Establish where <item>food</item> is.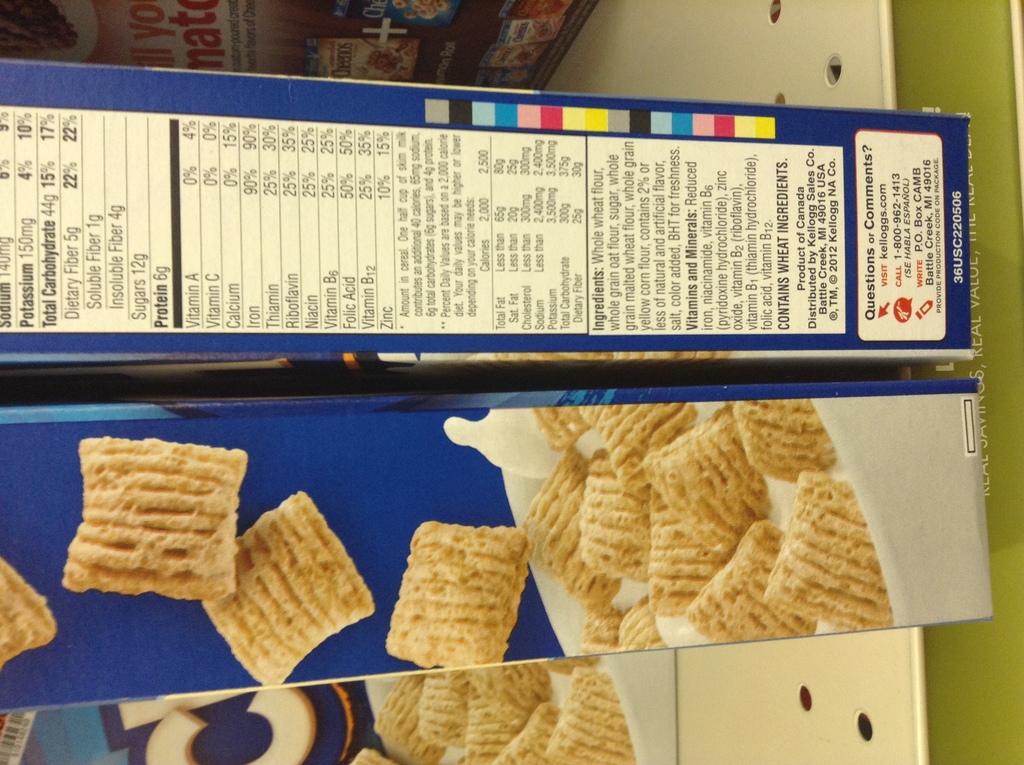
Established at x1=504, y1=43, x2=544, y2=68.
